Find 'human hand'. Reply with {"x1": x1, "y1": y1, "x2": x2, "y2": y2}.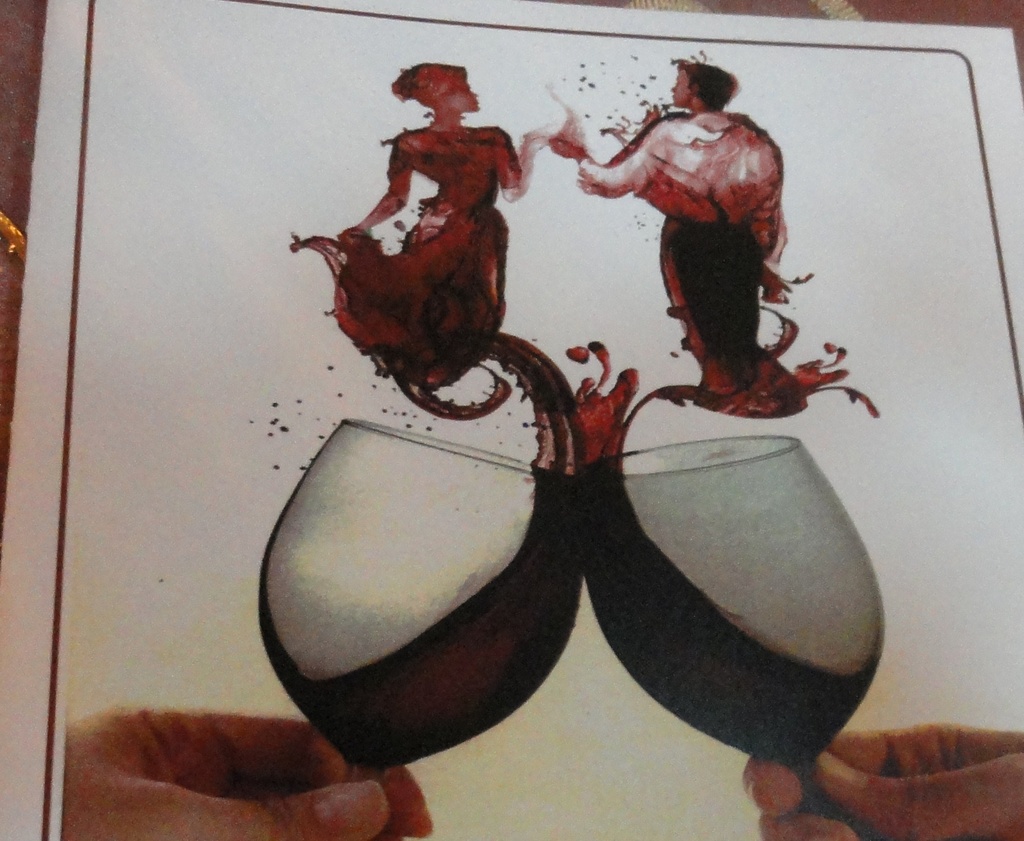
{"x1": 550, "y1": 138, "x2": 585, "y2": 162}.
